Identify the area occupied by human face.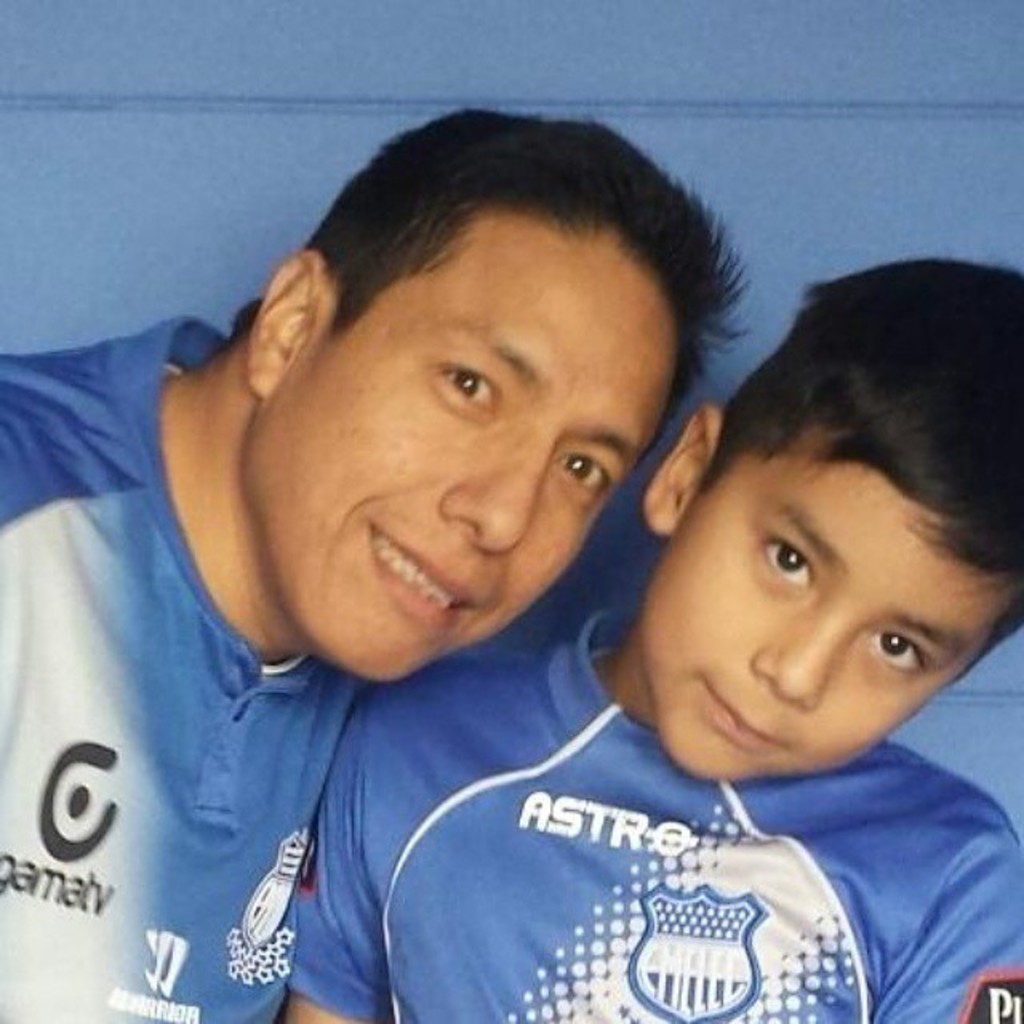
Area: x1=632 y1=427 x2=1014 y2=787.
